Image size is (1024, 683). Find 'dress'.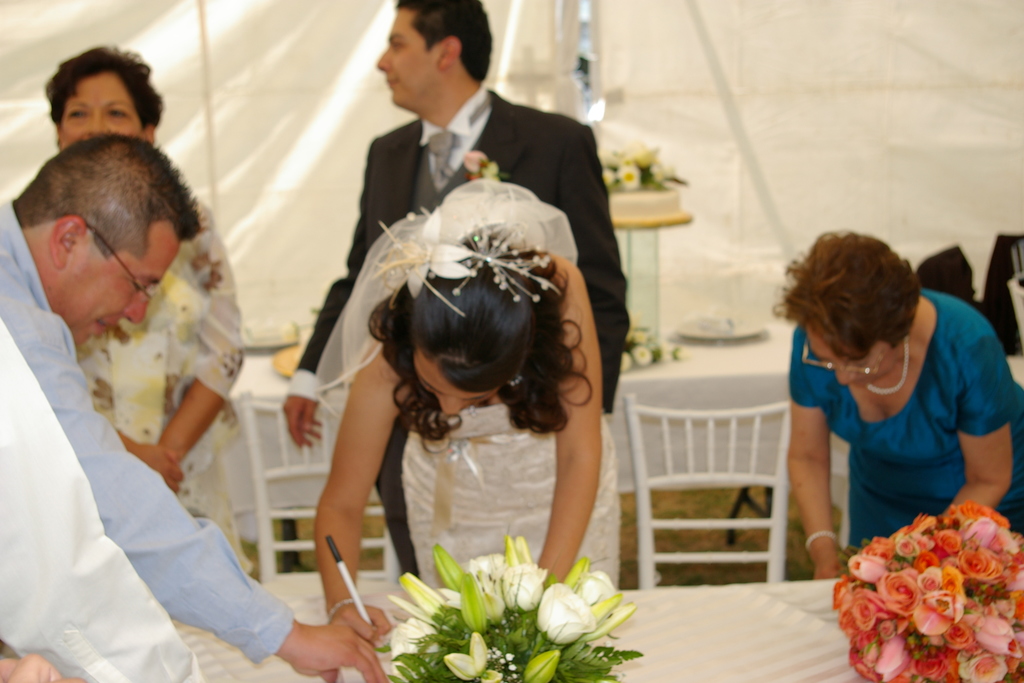
x1=79 y1=194 x2=249 y2=577.
